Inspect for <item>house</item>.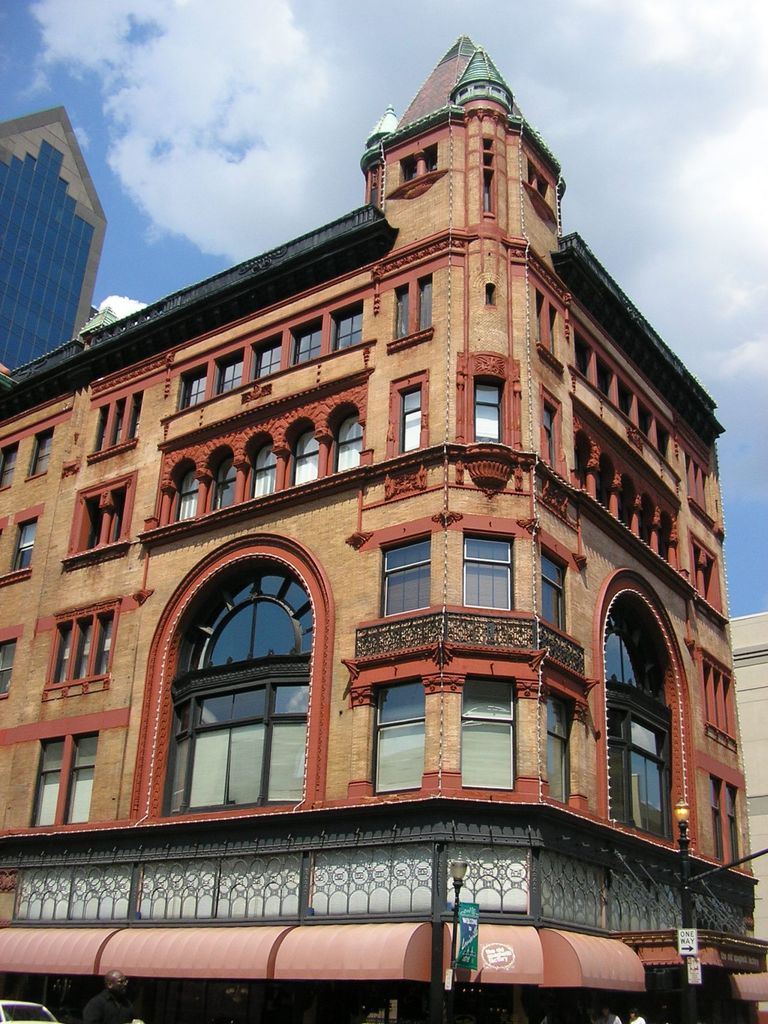
Inspection: x1=0 y1=85 x2=107 y2=374.
